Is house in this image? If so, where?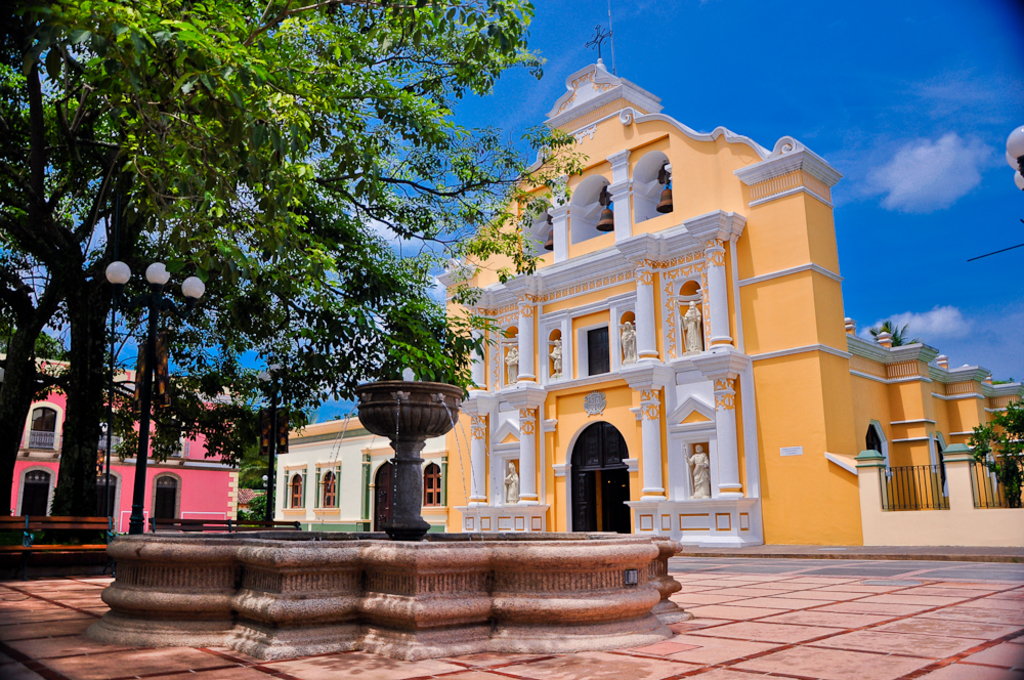
Yes, at BBox(444, 51, 1023, 565).
